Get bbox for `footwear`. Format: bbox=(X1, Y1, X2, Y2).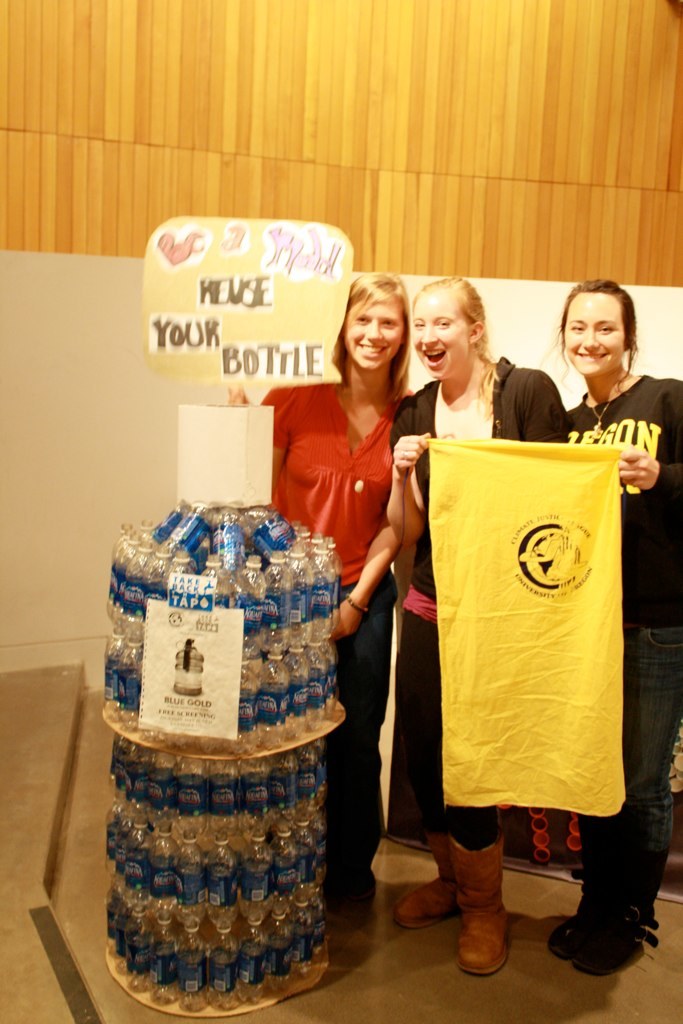
bbox=(390, 830, 460, 926).
